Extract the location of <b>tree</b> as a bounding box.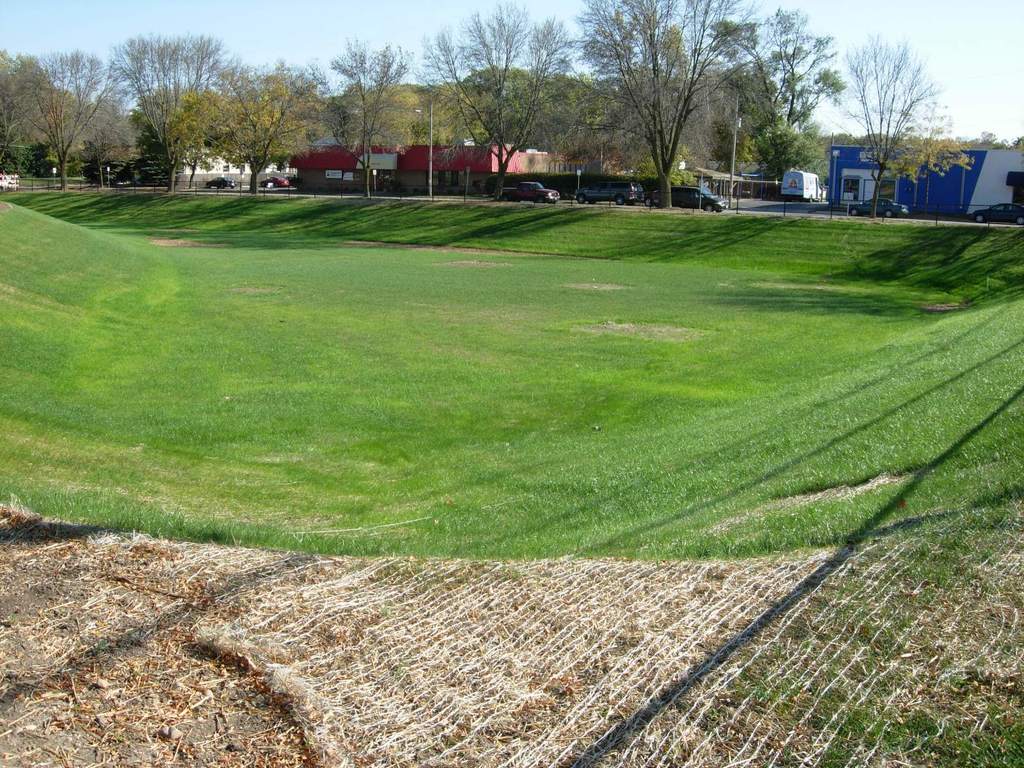
(left=414, top=0, right=571, bottom=214).
